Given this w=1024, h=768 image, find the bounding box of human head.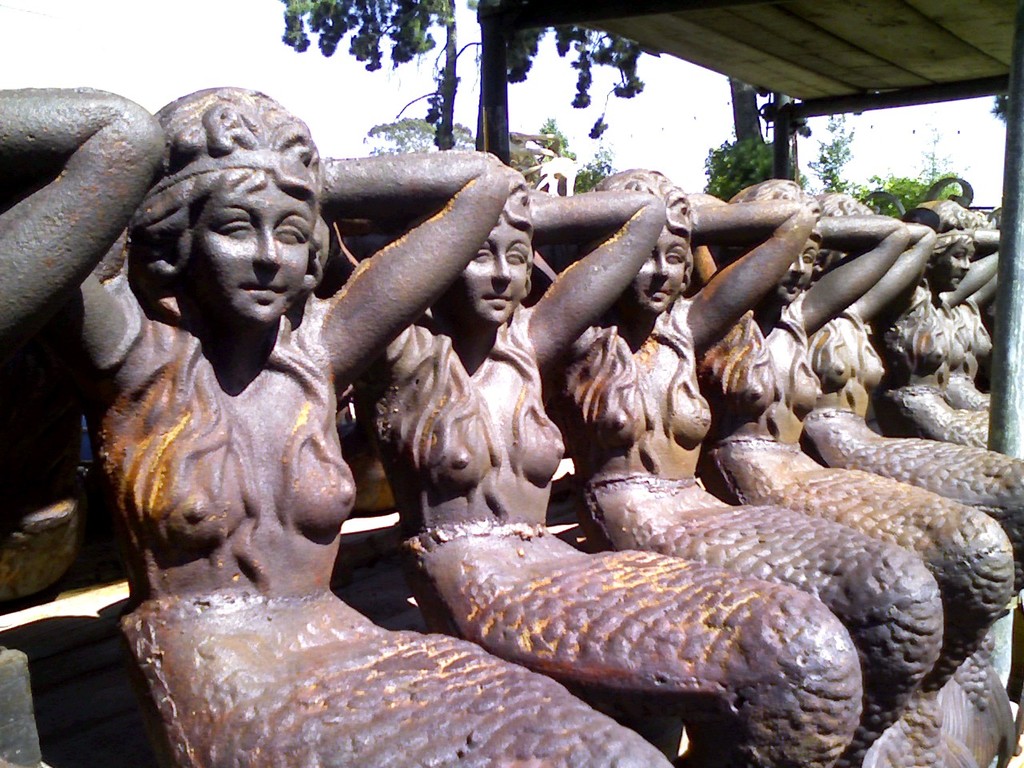
910:200:979:294.
